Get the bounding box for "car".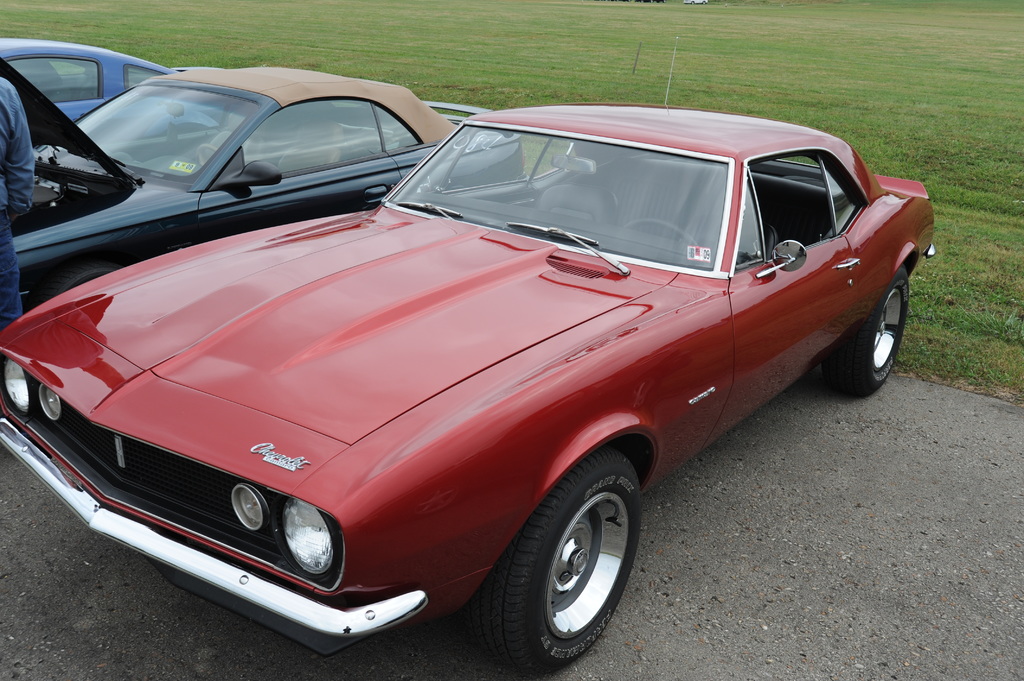
rect(0, 49, 588, 318).
